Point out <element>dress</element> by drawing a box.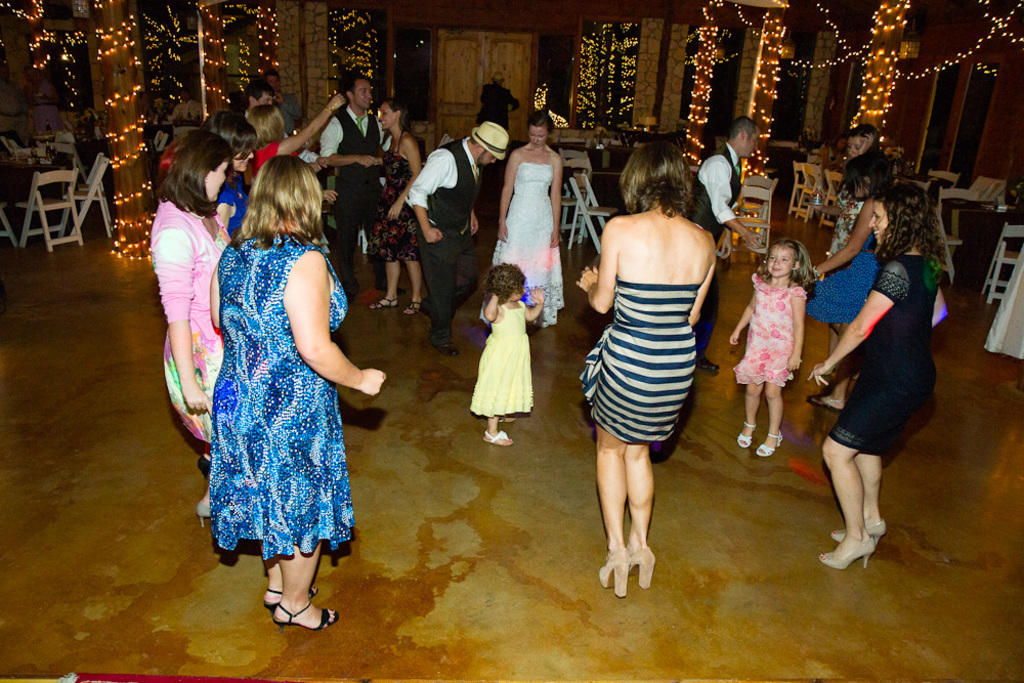
<region>472, 300, 534, 415</region>.
